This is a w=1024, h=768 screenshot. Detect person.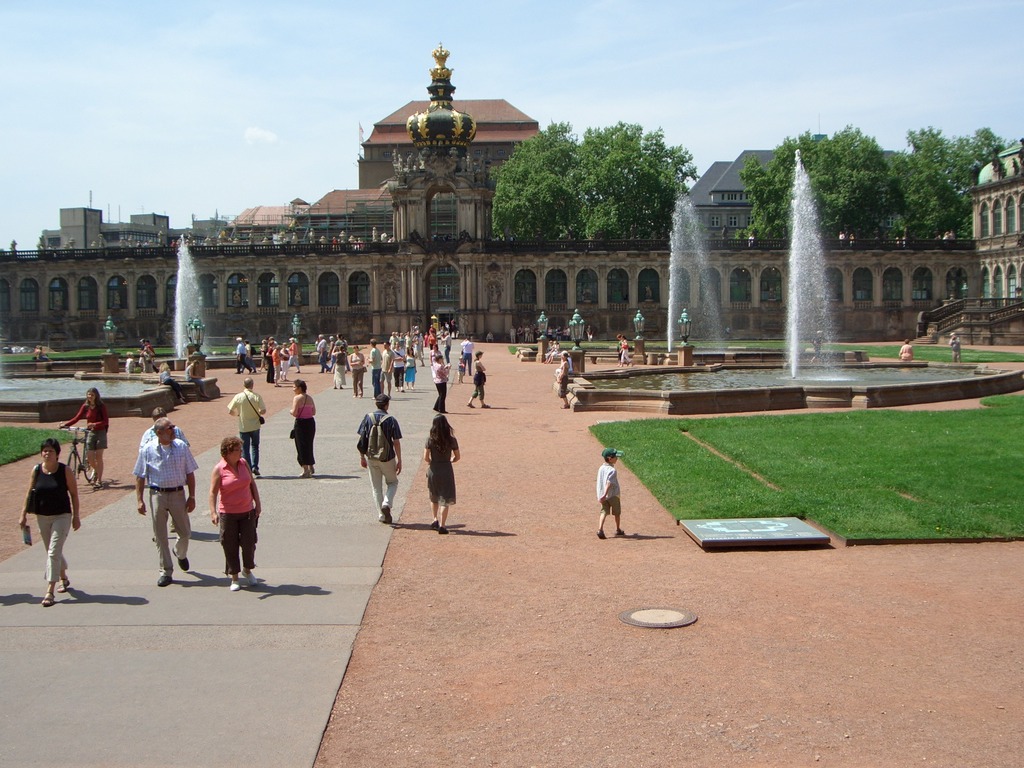
bbox(461, 334, 470, 374).
